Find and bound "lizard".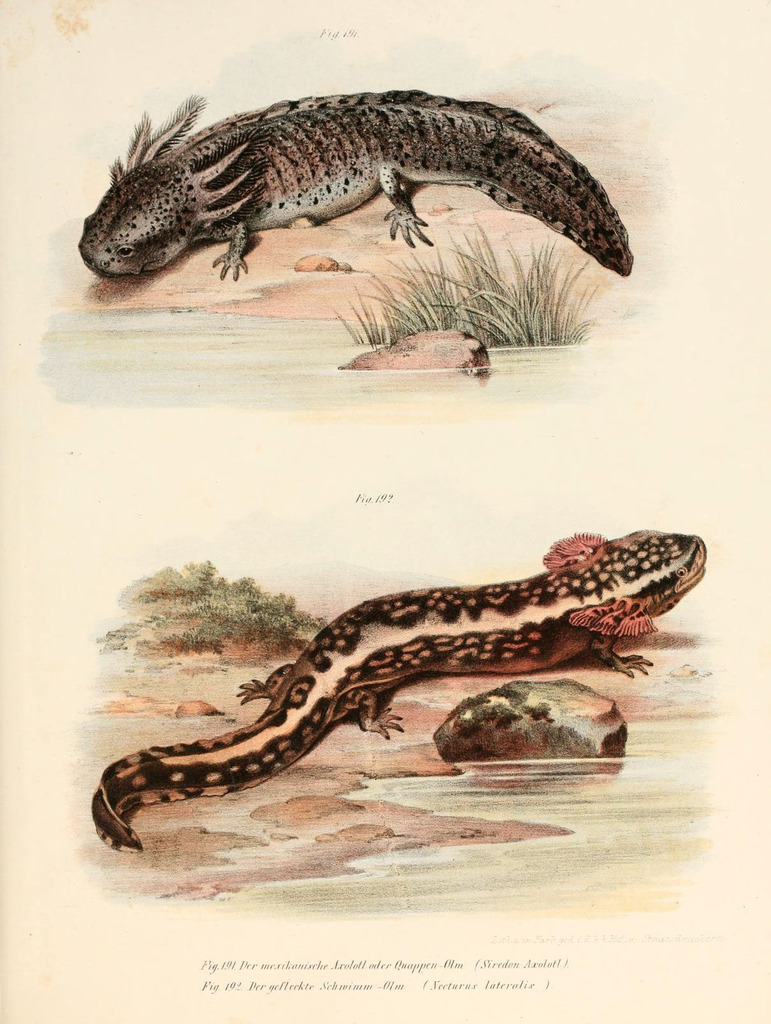
Bound: detection(90, 75, 633, 274).
